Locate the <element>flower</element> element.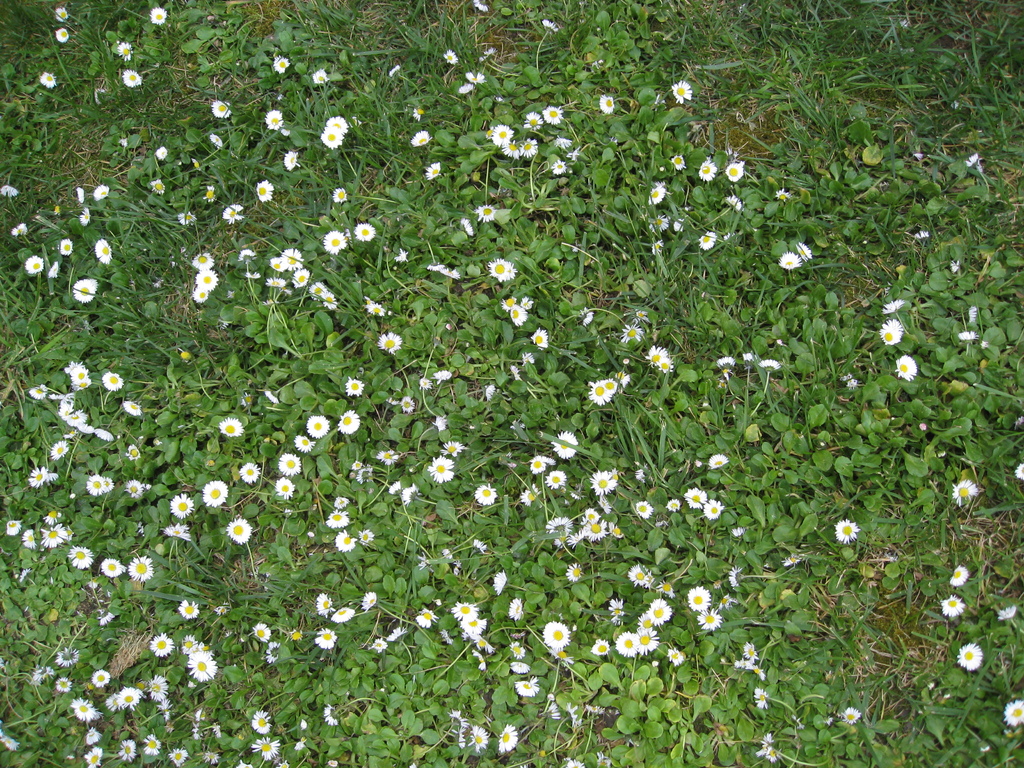
Element bbox: select_region(428, 262, 449, 273).
